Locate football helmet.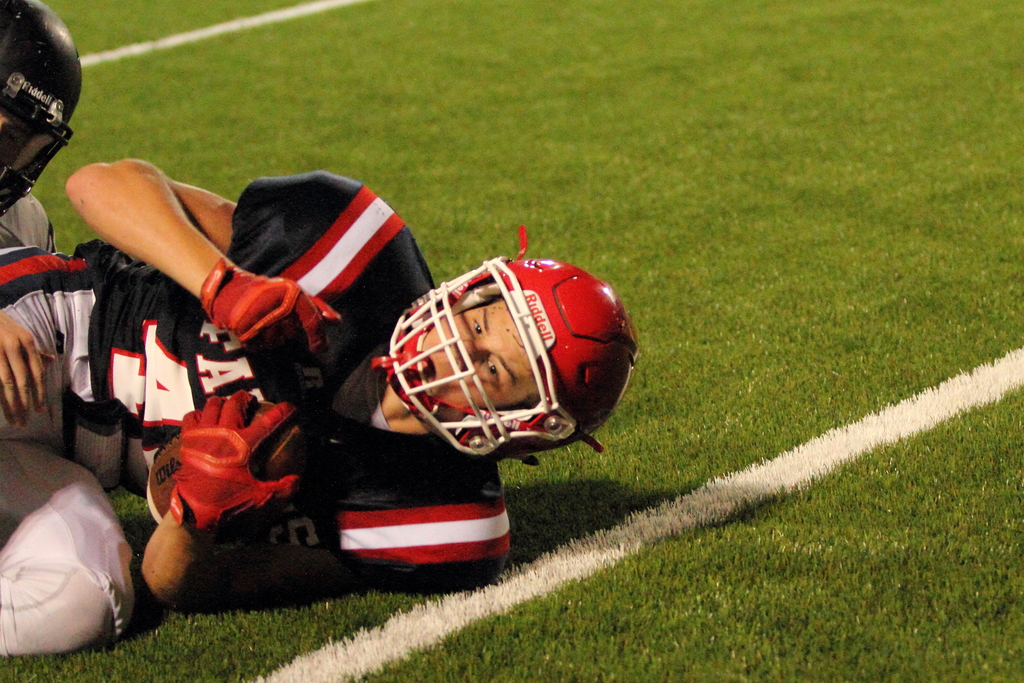
Bounding box: <box>358,245,638,478</box>.
